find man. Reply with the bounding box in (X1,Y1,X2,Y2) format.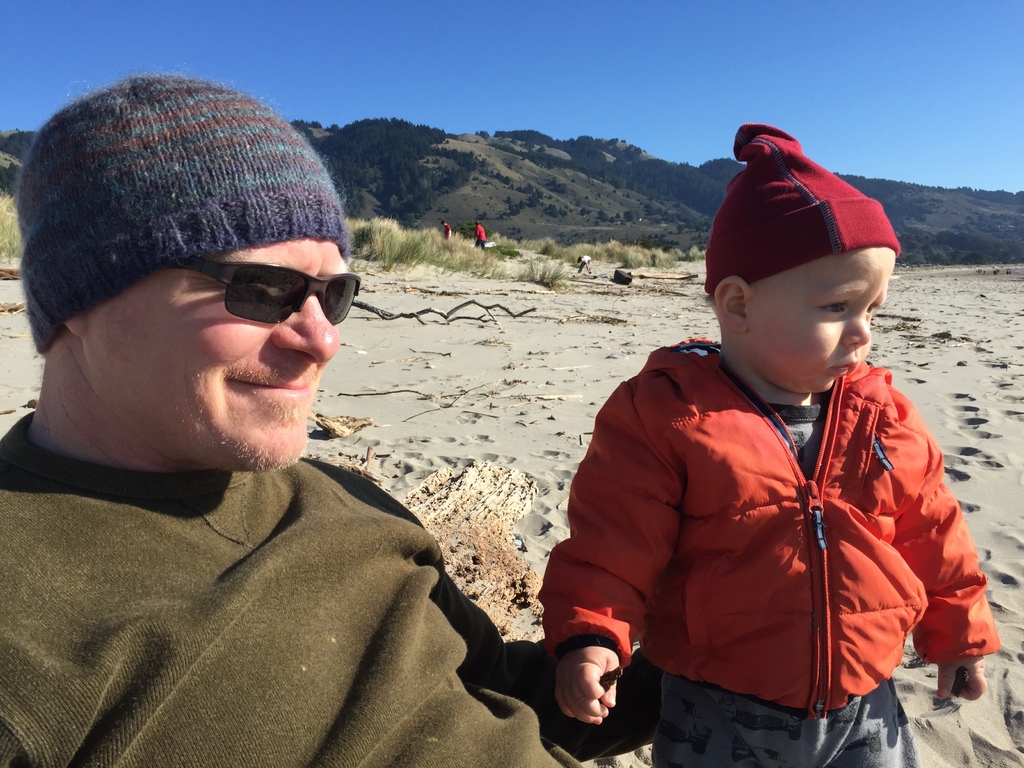
(0,74,540,742).
